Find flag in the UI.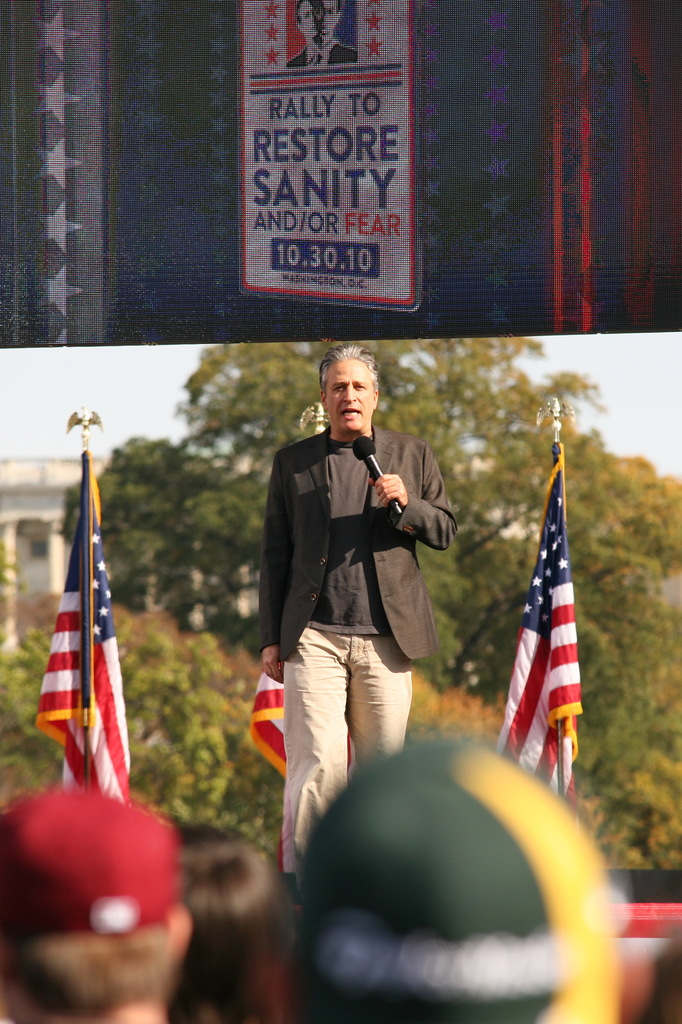
UI element at detection(33, 445, 131, 813).
